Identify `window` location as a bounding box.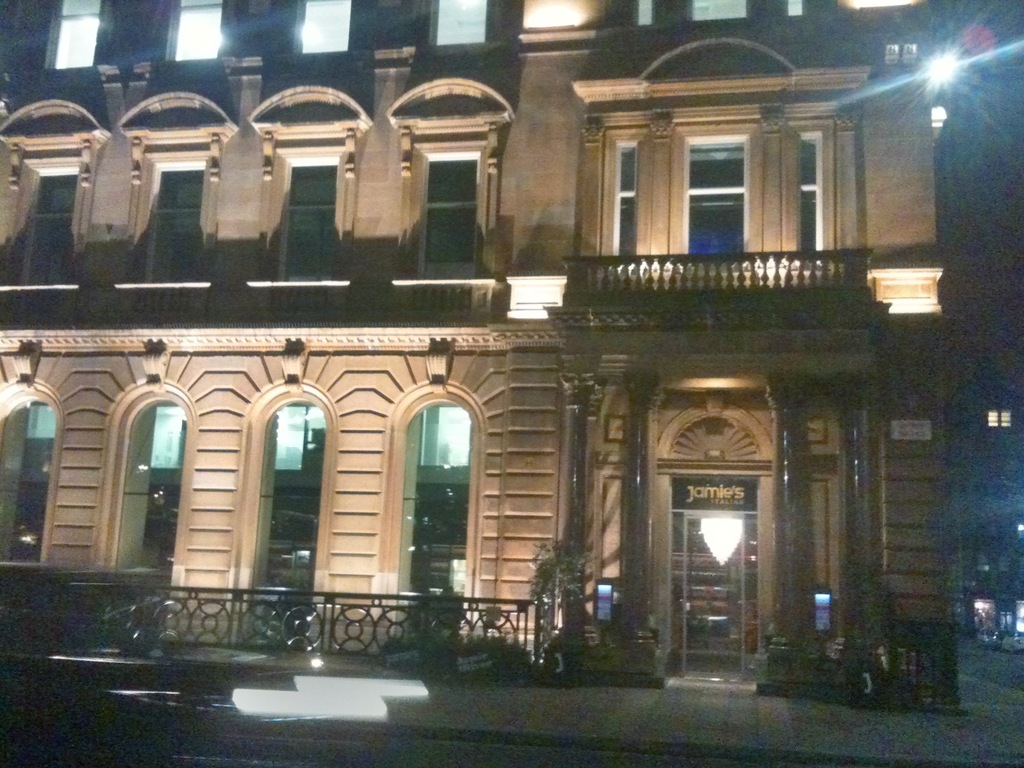
select_region(687, 139, 747, 267).
